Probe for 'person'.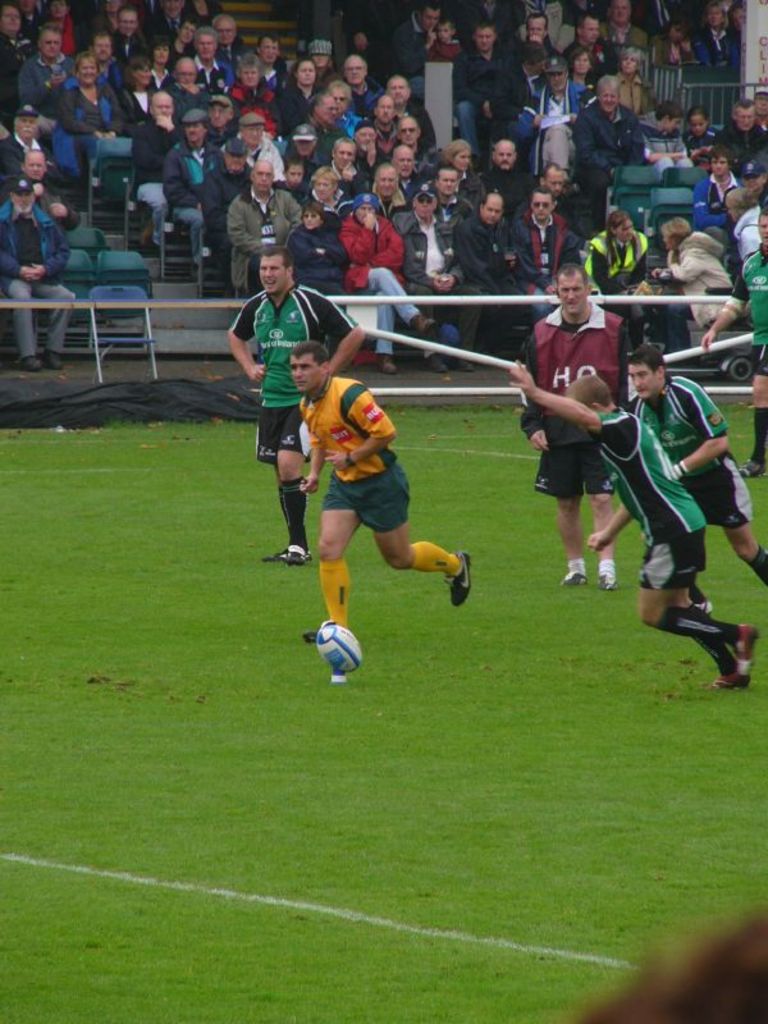
Probe result: <box>23,143,79,252</box>.
